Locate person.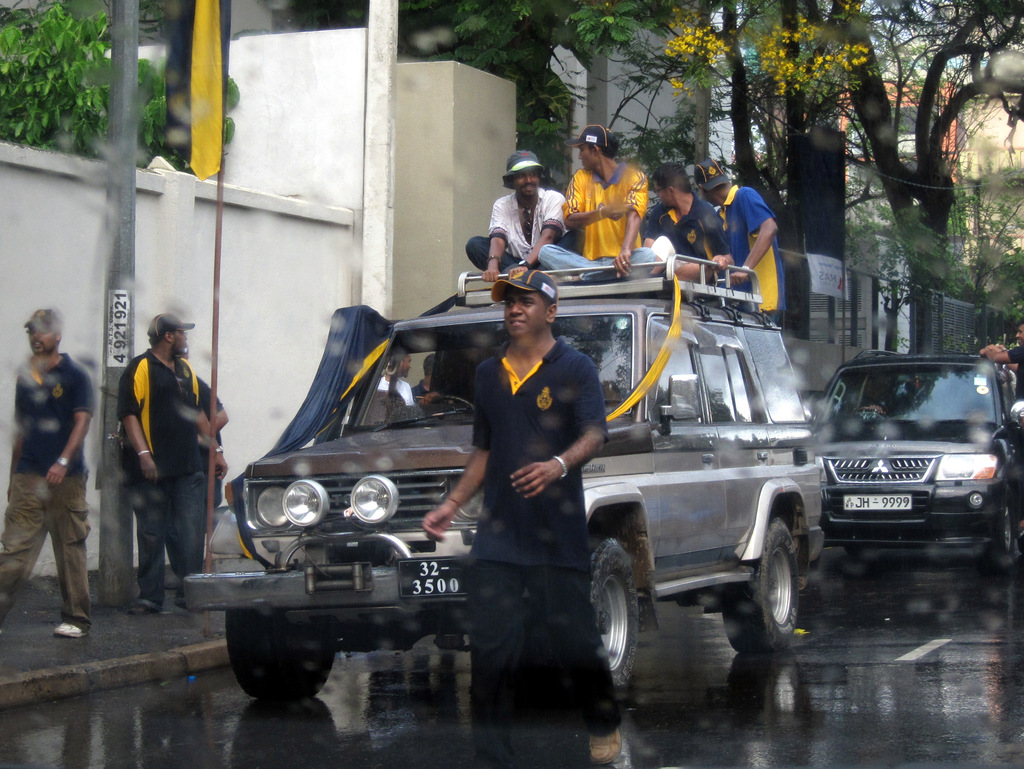
Bounding box: box=[697, 156, 787, 326].
